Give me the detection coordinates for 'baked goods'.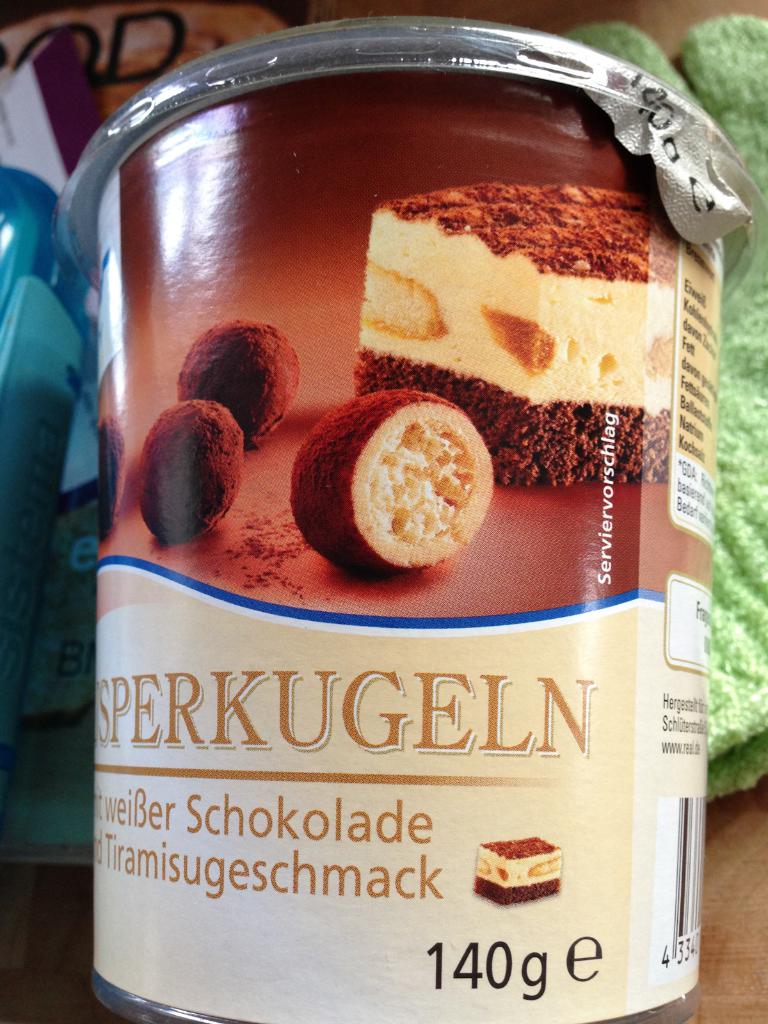
bbox=(124, 395, 253, 548).
